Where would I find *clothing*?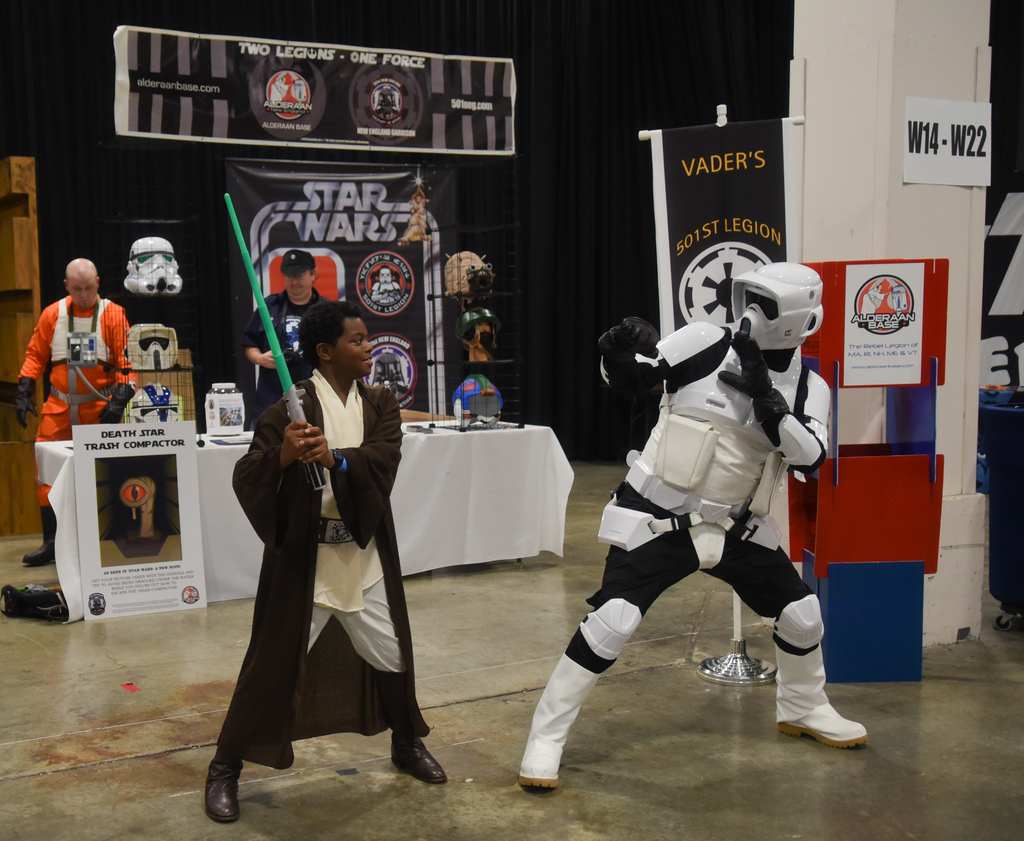
At 540,470,852,783.
